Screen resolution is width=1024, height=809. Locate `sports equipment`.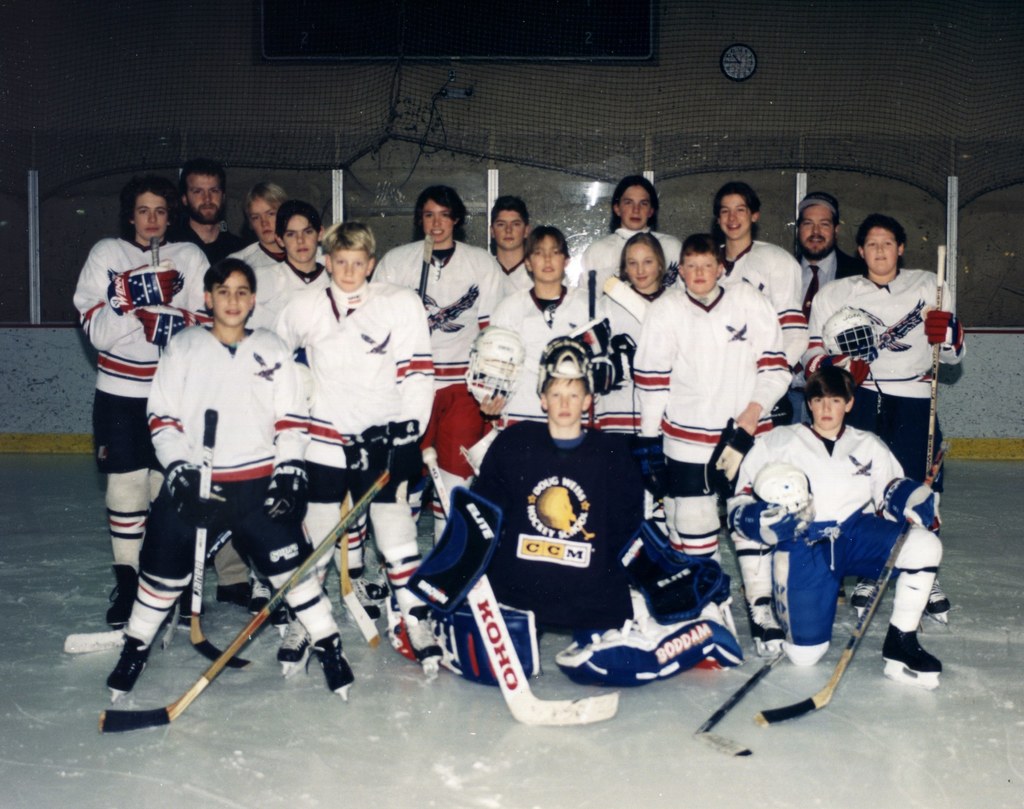
x1=129, y1=298, x2=210, y2=348.
